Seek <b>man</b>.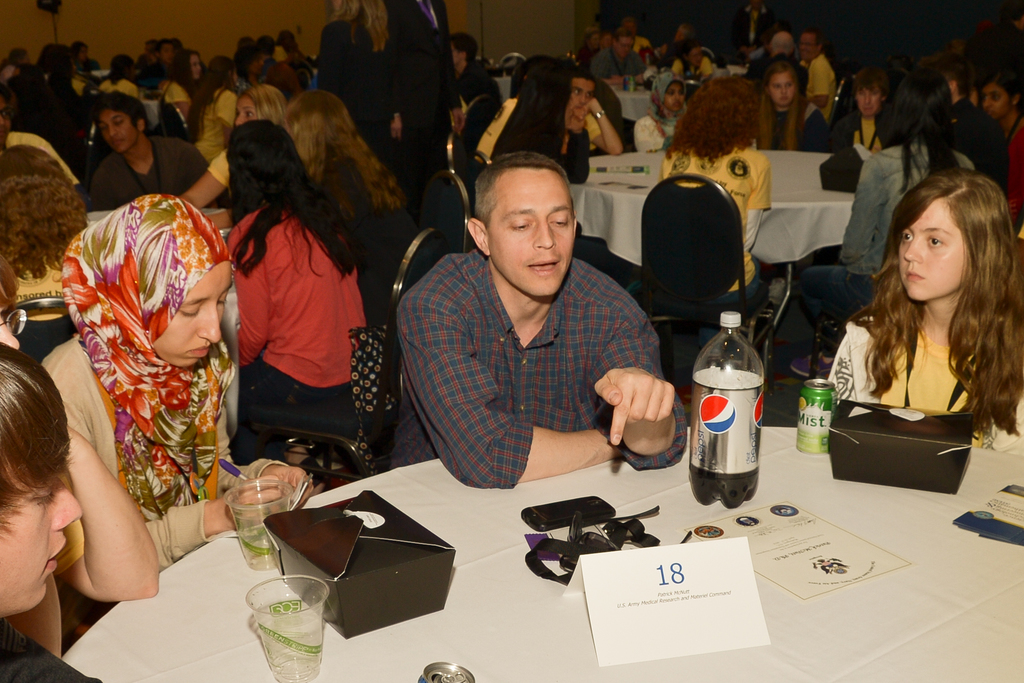
0,339,98,682.
